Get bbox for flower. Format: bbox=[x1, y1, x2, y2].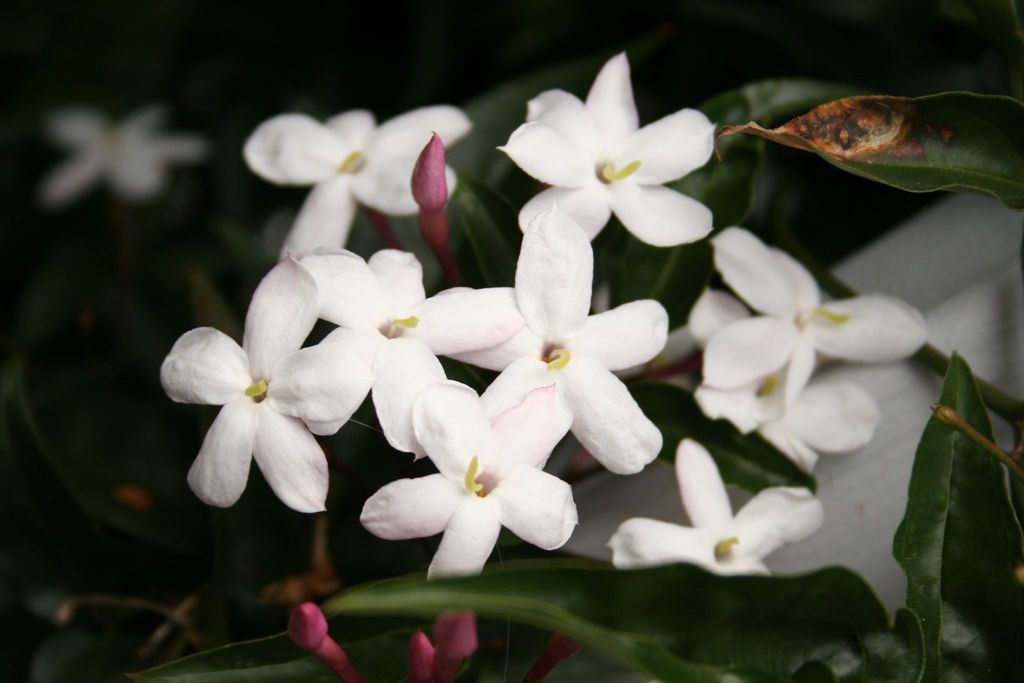
bbox=[305, 242, 526, 459].
